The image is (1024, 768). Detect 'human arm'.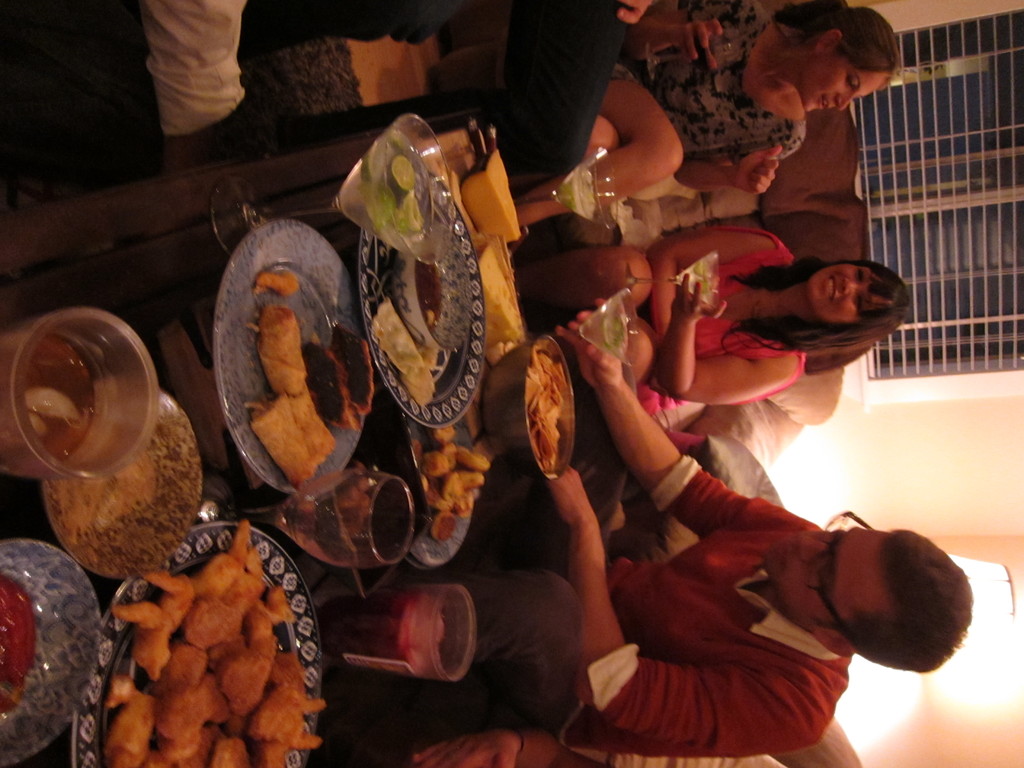
Detection: detection(554, 452, 815, 757).
